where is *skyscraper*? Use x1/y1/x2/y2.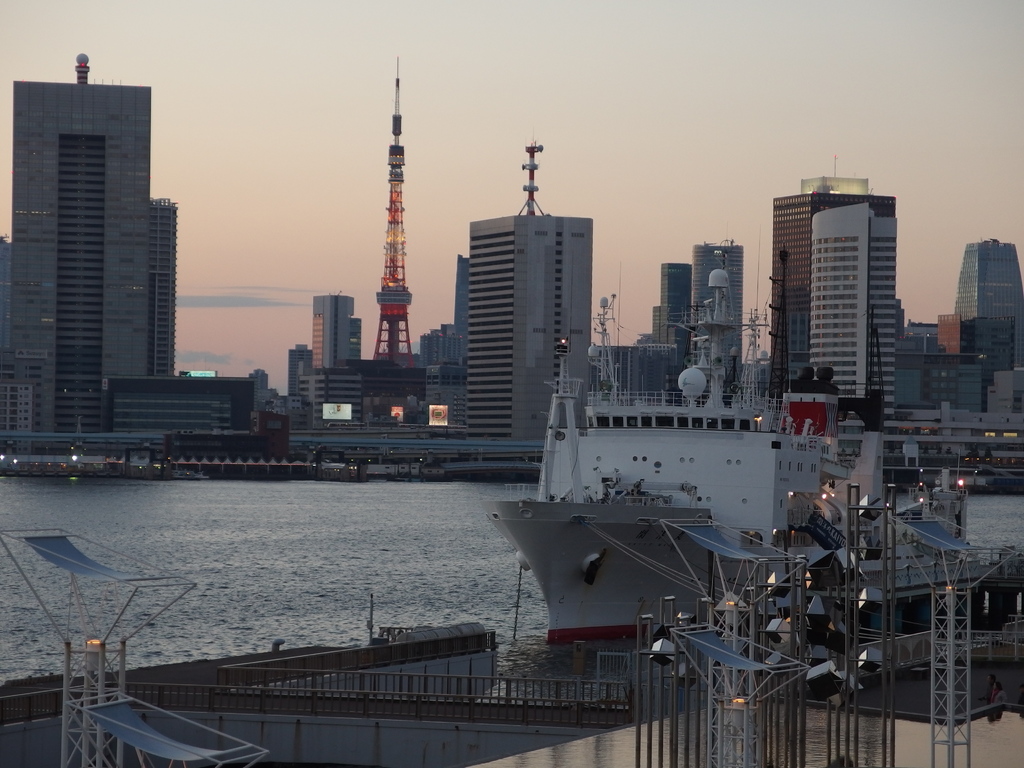
280/285/378/433.
